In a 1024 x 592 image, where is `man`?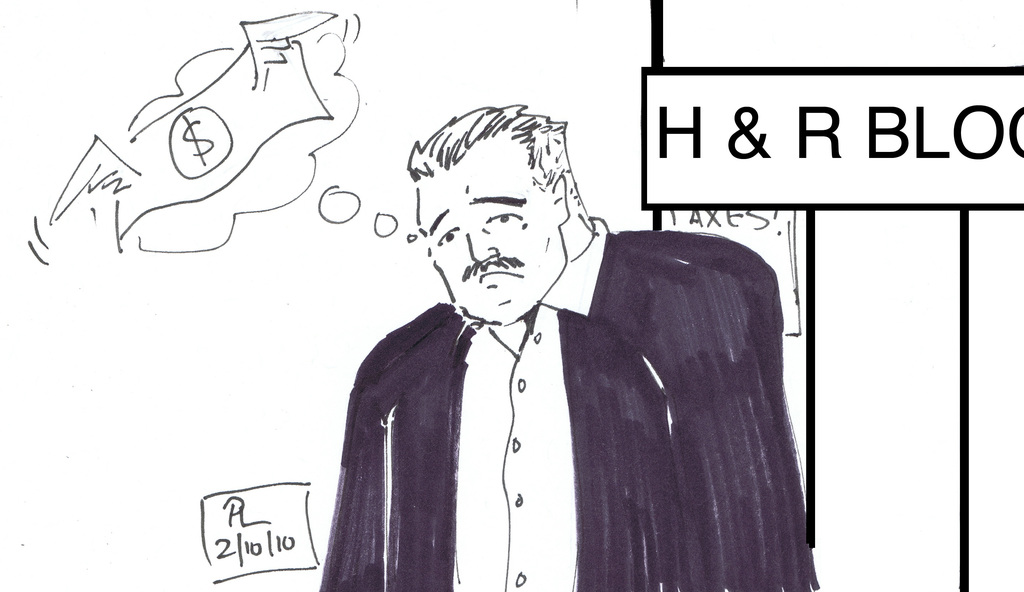
(x1=321, y1=100, x2=817, y2=591).
